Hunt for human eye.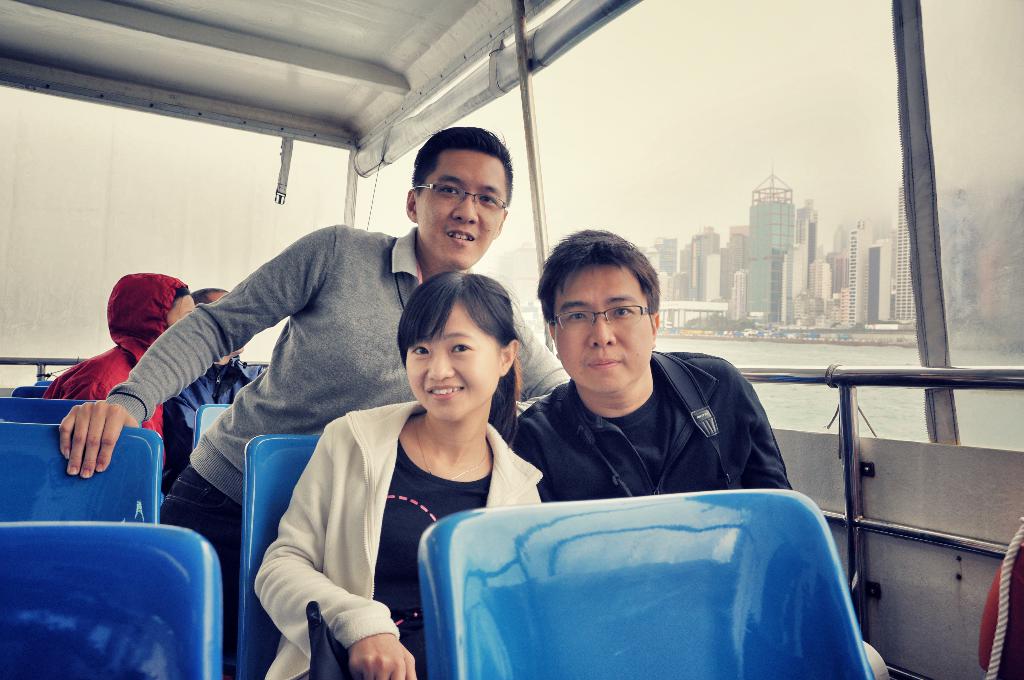
Hunted down at (611,304,636,318).
